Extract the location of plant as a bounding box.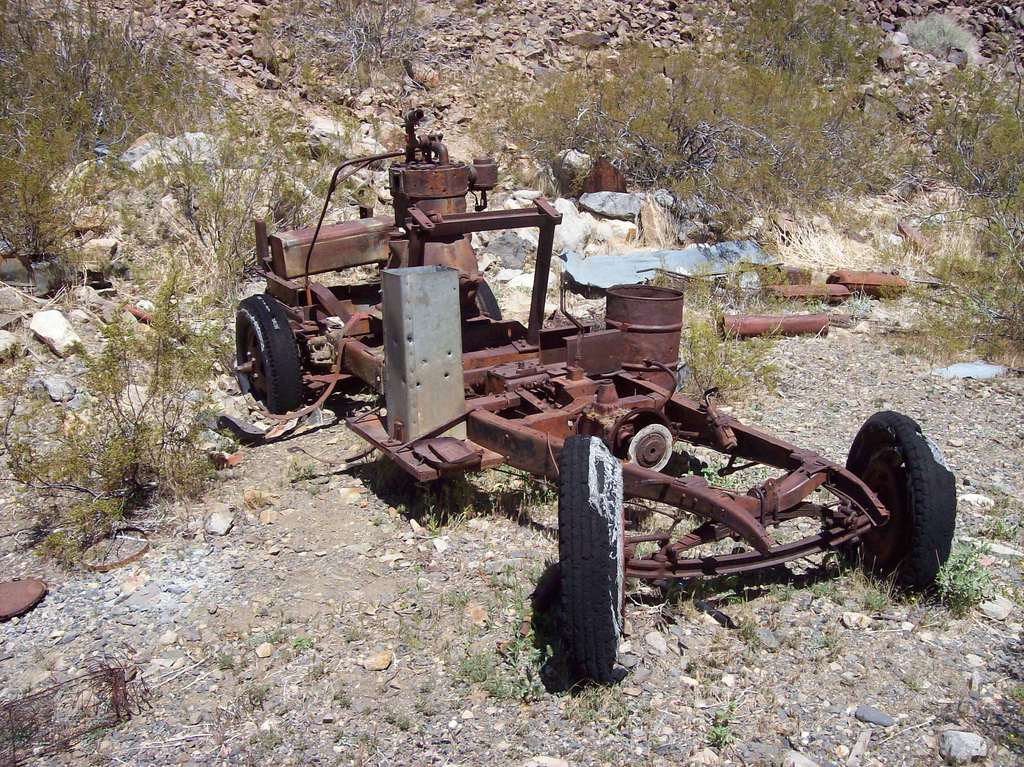
bbox=(46, 478, 132, 573).
